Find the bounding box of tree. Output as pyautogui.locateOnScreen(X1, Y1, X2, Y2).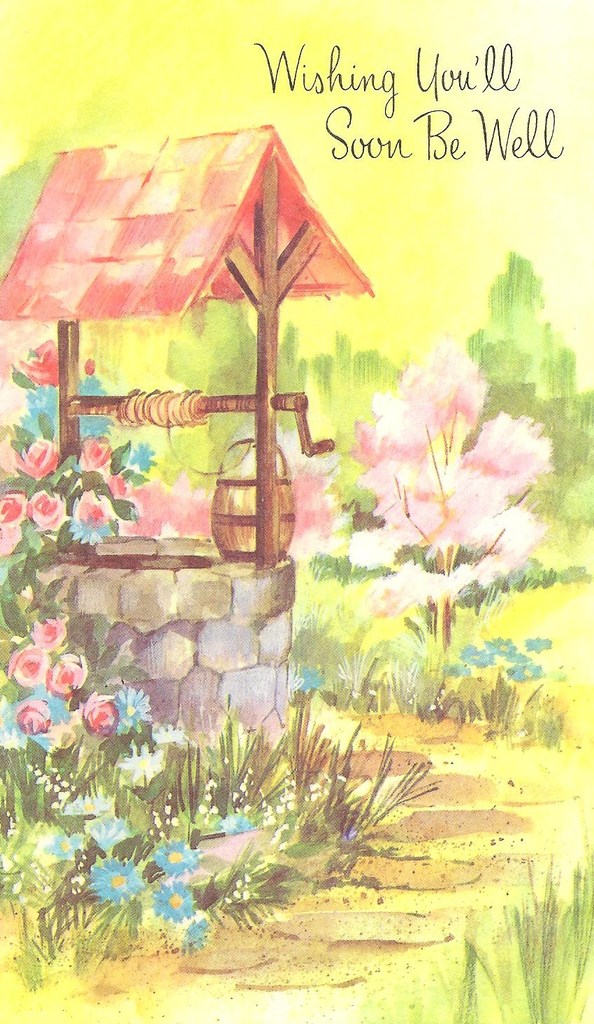
pyautogui.locateOnScreen(462, 245, 577, 433).
